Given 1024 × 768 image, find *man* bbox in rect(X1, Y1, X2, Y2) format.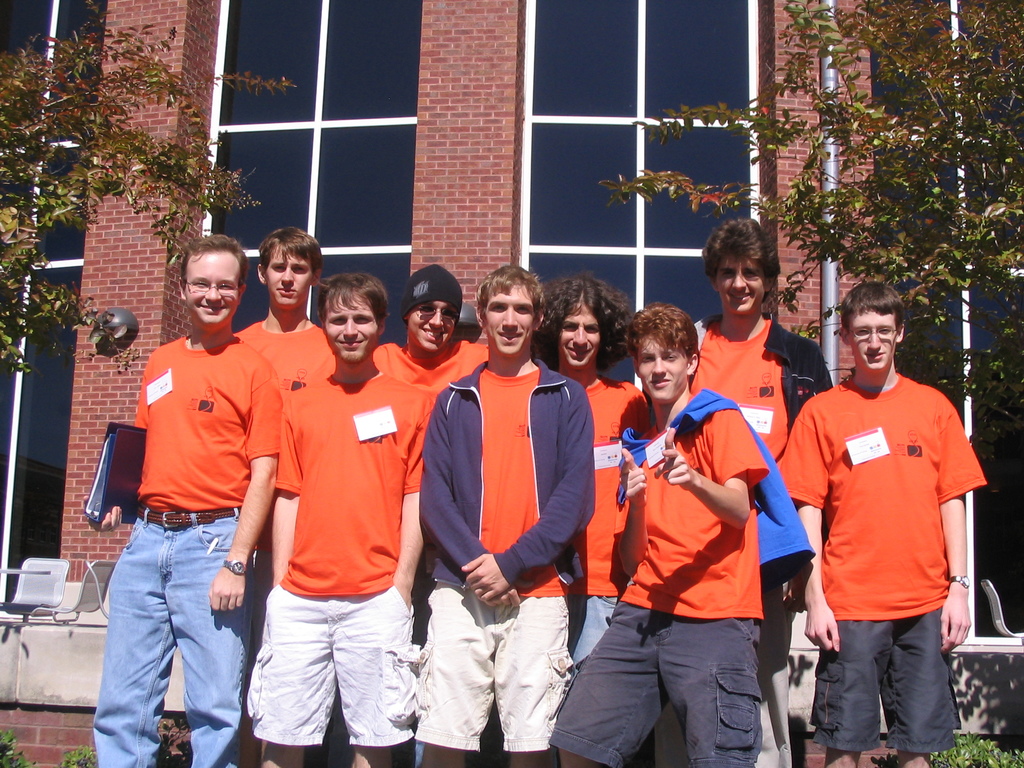
rect(684, 217, 834, 767).
